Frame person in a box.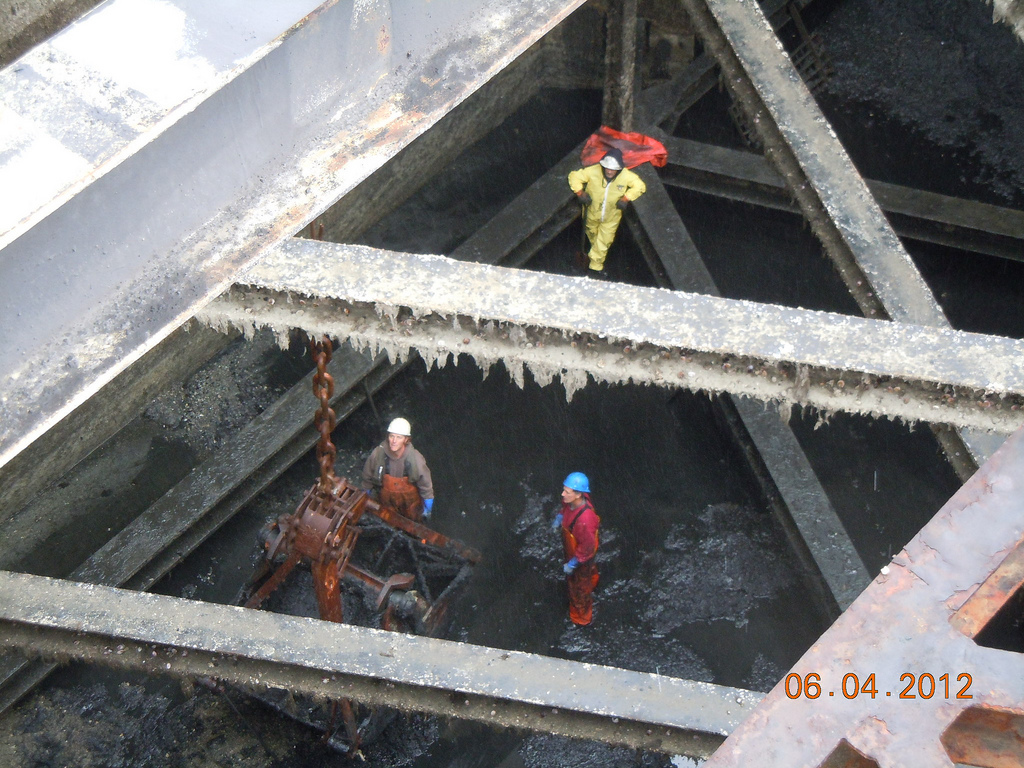
<region>568, 152, 642, 275</region>.
